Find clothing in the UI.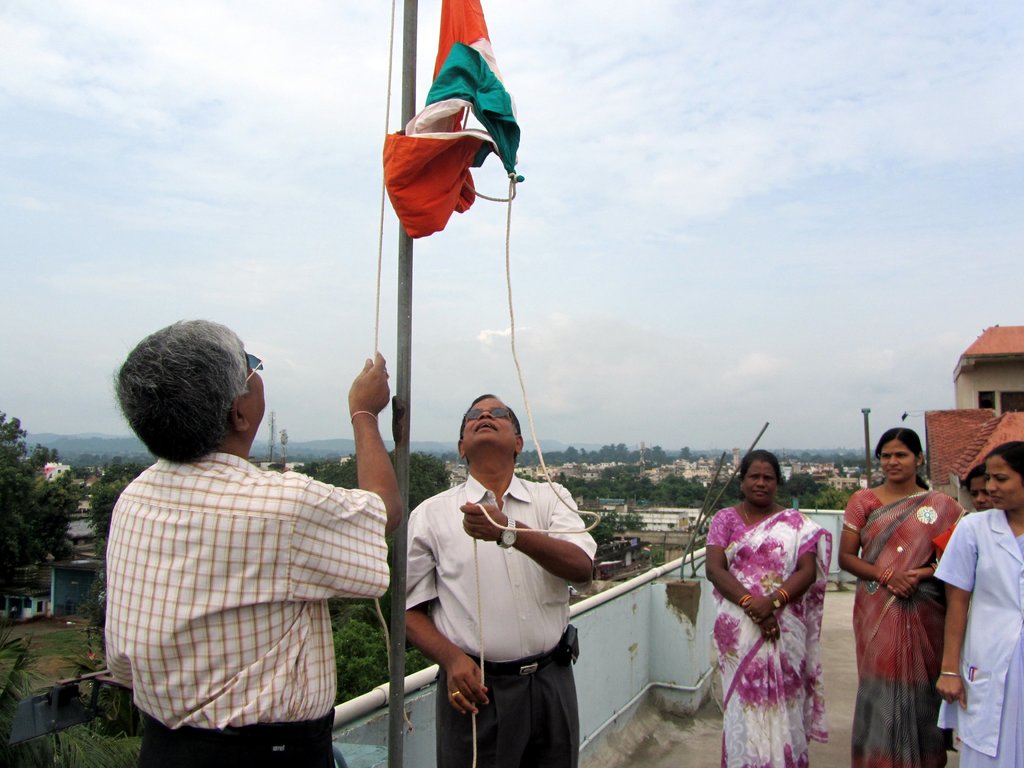
UI element at box=[394, 470, 591, 764].
